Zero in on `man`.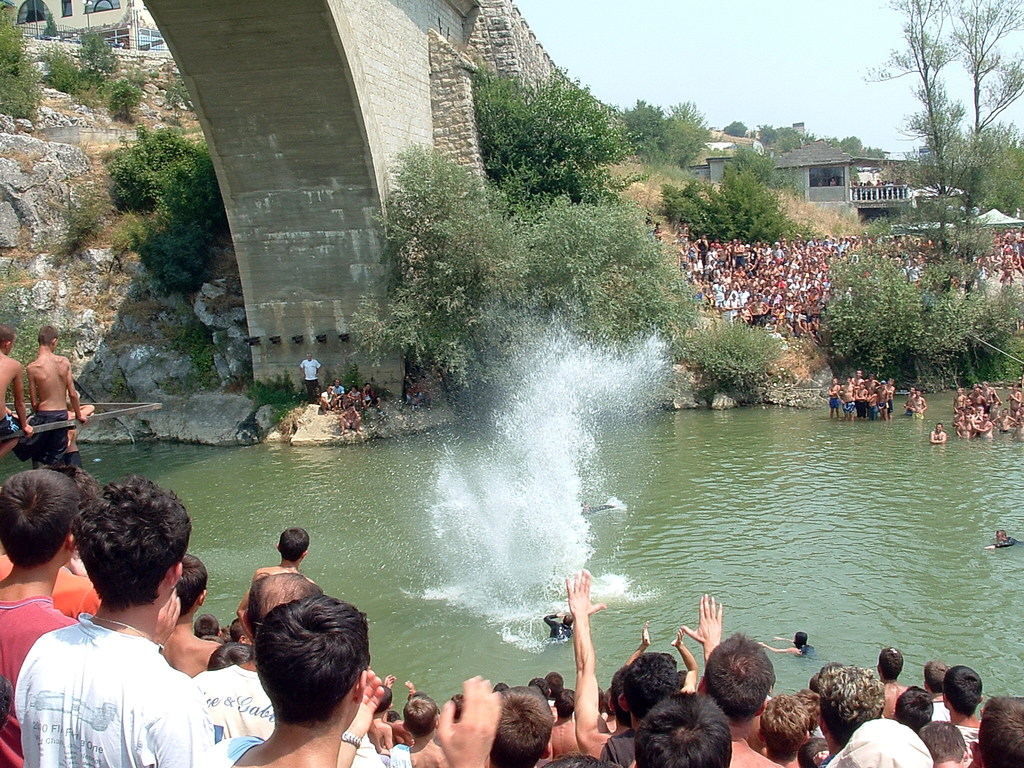
Zeroed in: {"left": 406, "top": 382, "right": 423, "bottom": 410}.
